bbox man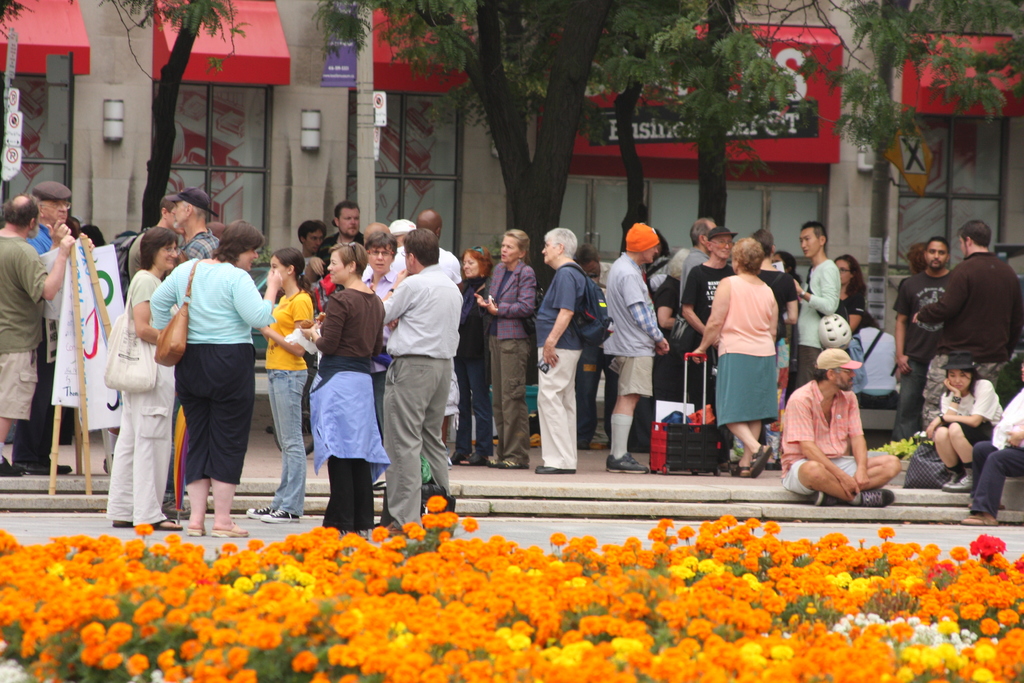
531:235:601:466
